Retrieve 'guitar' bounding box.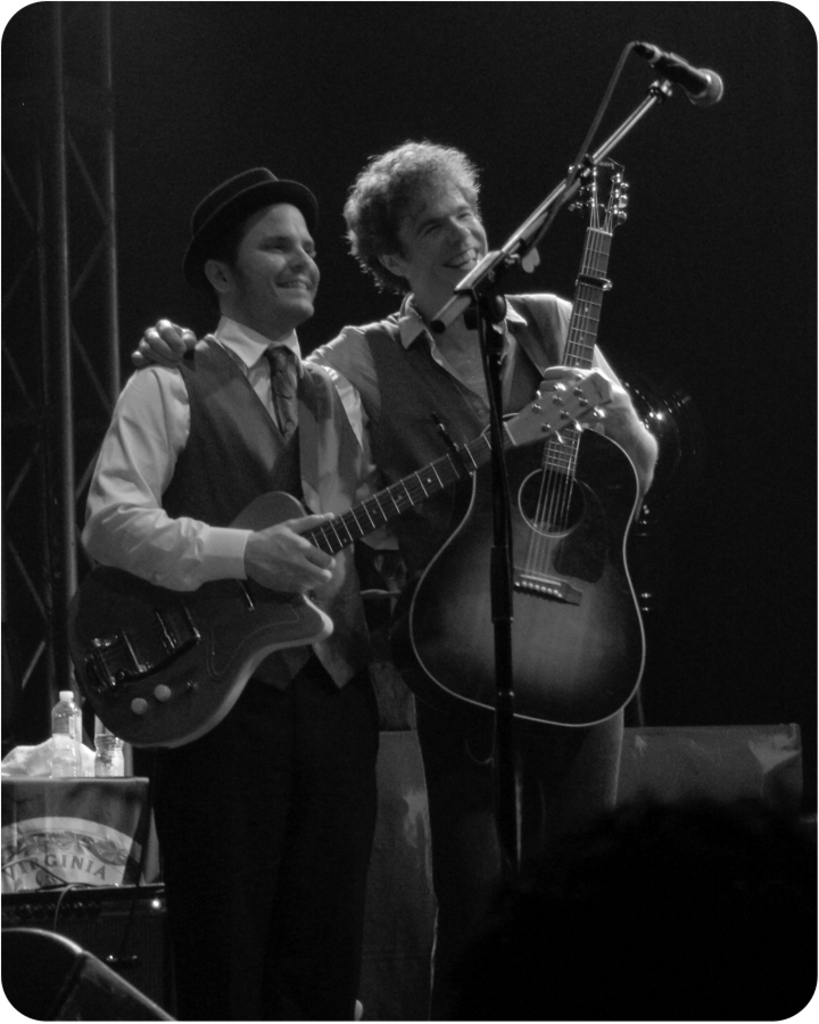
Bounding box: <region>64, 369, 611, 754</region>.
